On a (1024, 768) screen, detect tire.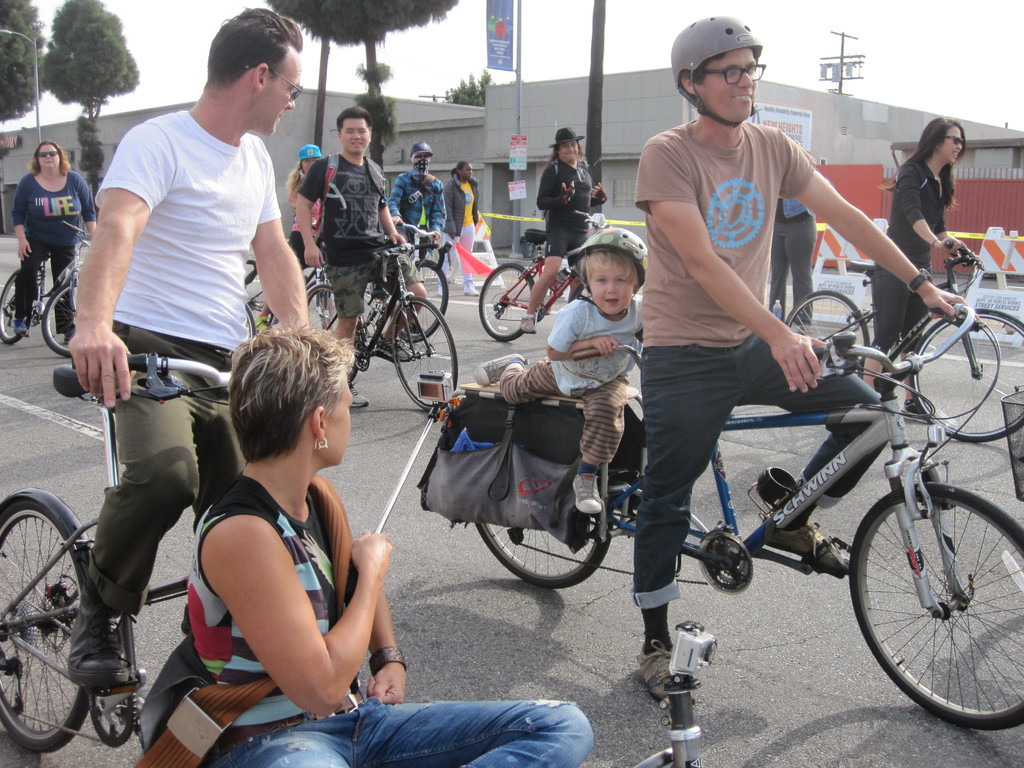
crop(243, 260, 273, 326).
